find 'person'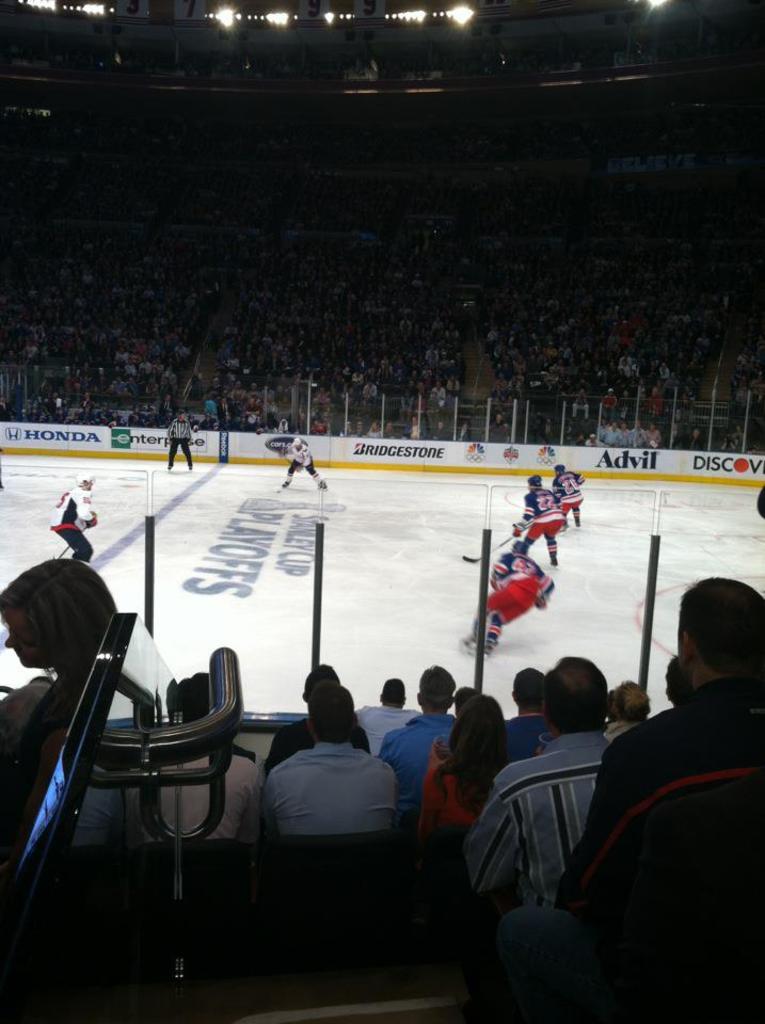
[259, 682, 400, 835]
